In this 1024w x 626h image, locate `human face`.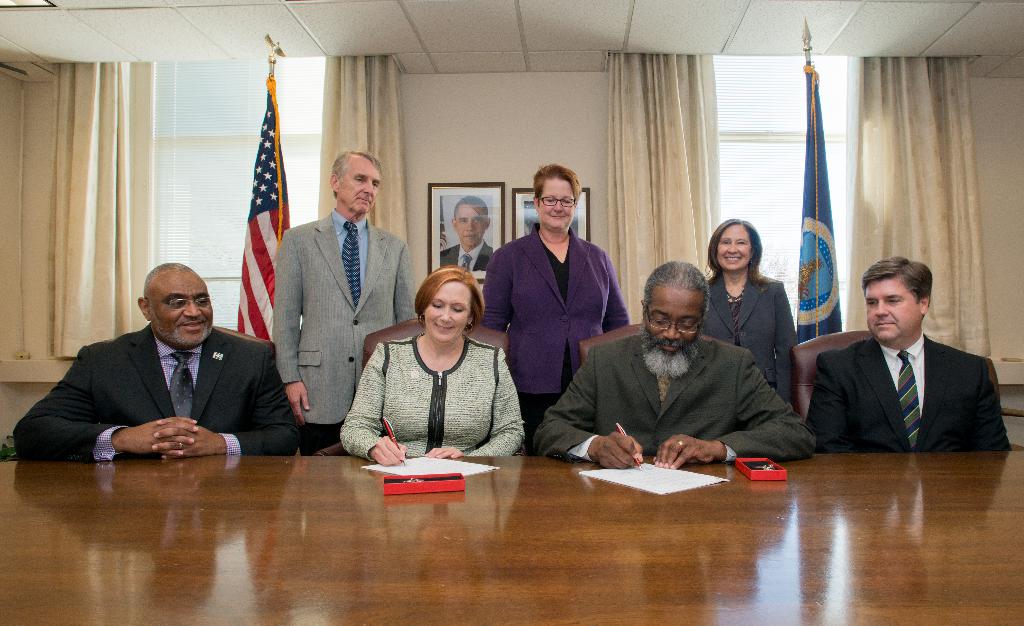
Bounding box: region(145, 268, 216, 342).
